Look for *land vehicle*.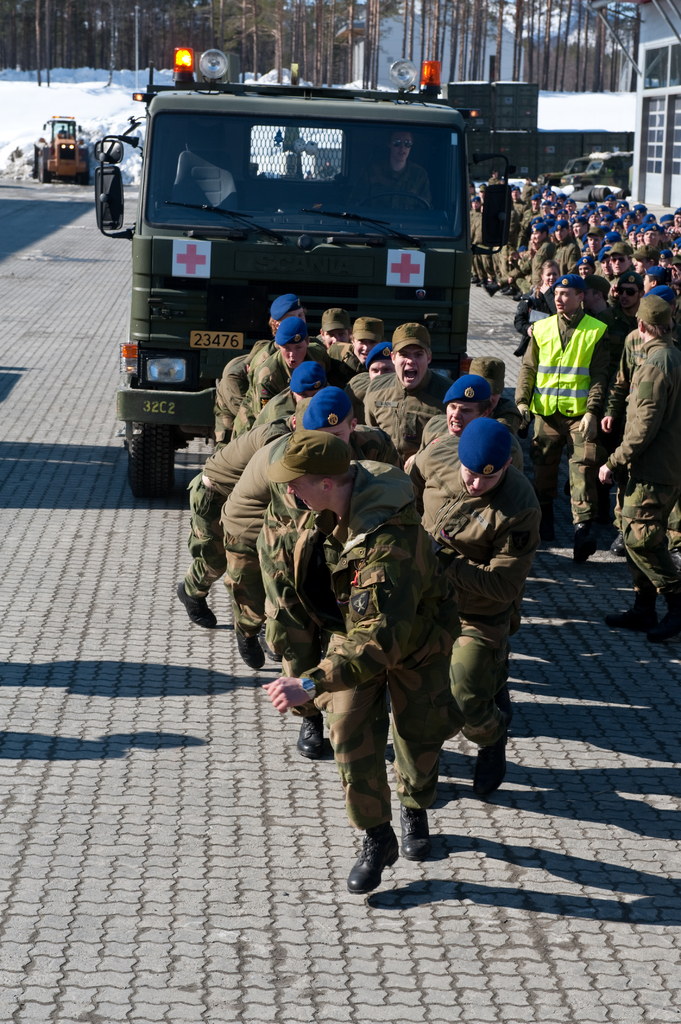
Found: Rect(534, 152, 590, 186).
